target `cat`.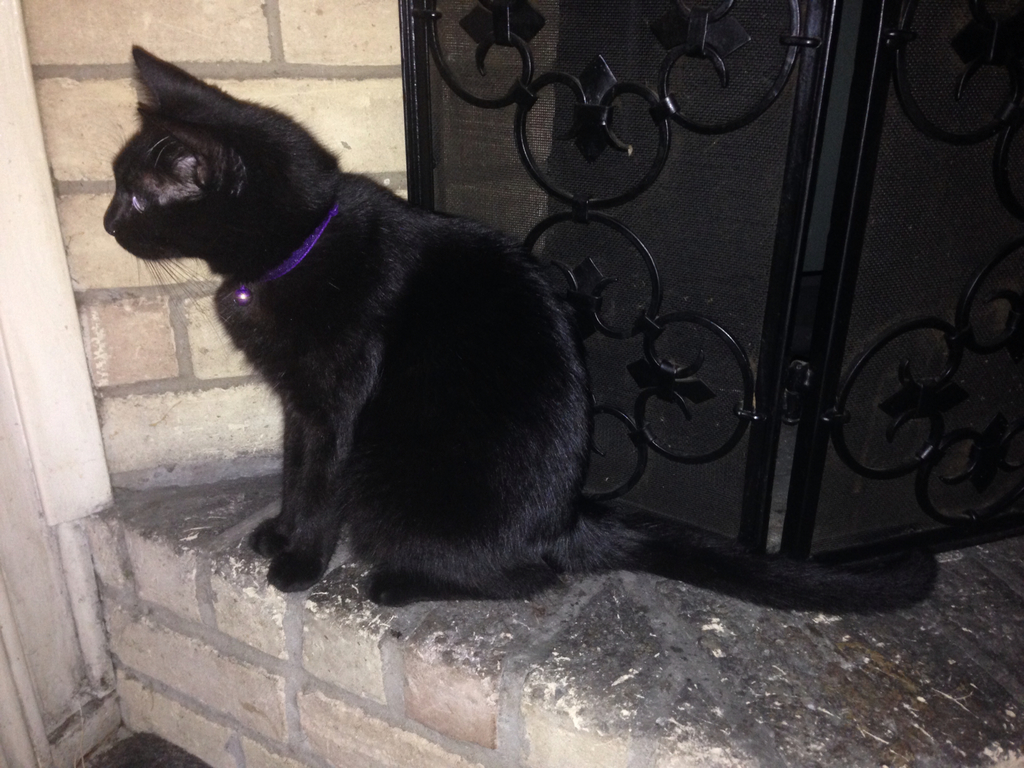
Target region: {"x1": 108, "y1": 49, "x2": 939, "y2": 615}.
